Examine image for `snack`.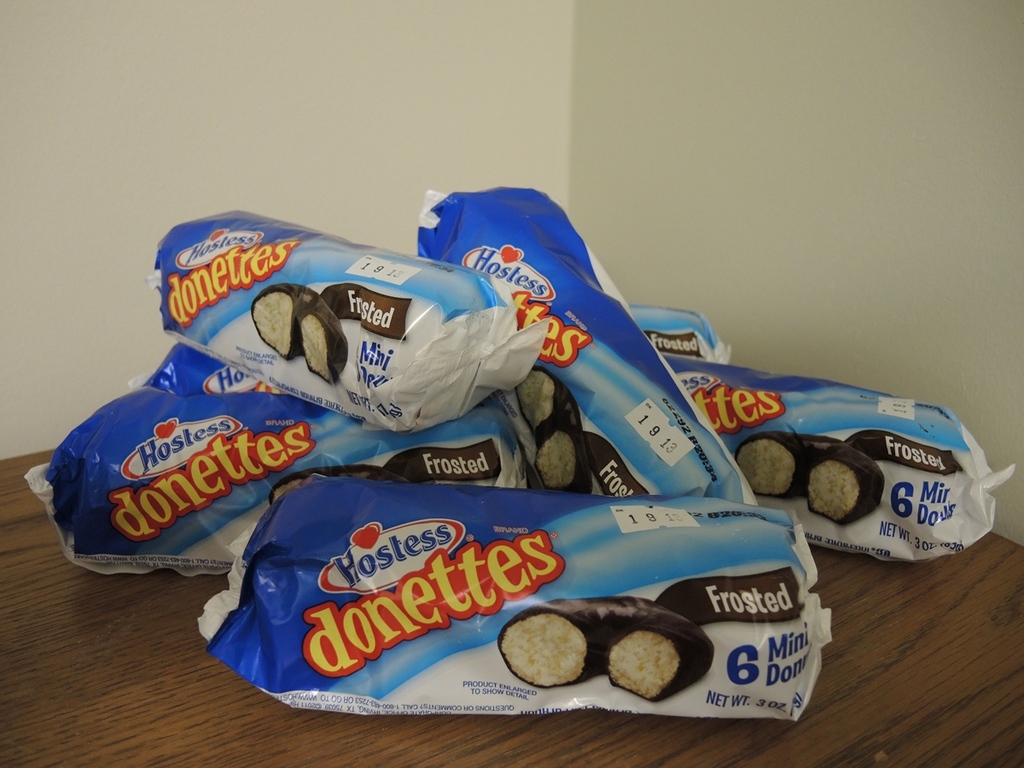
Examination result: region(520, 367, 594, 491).
